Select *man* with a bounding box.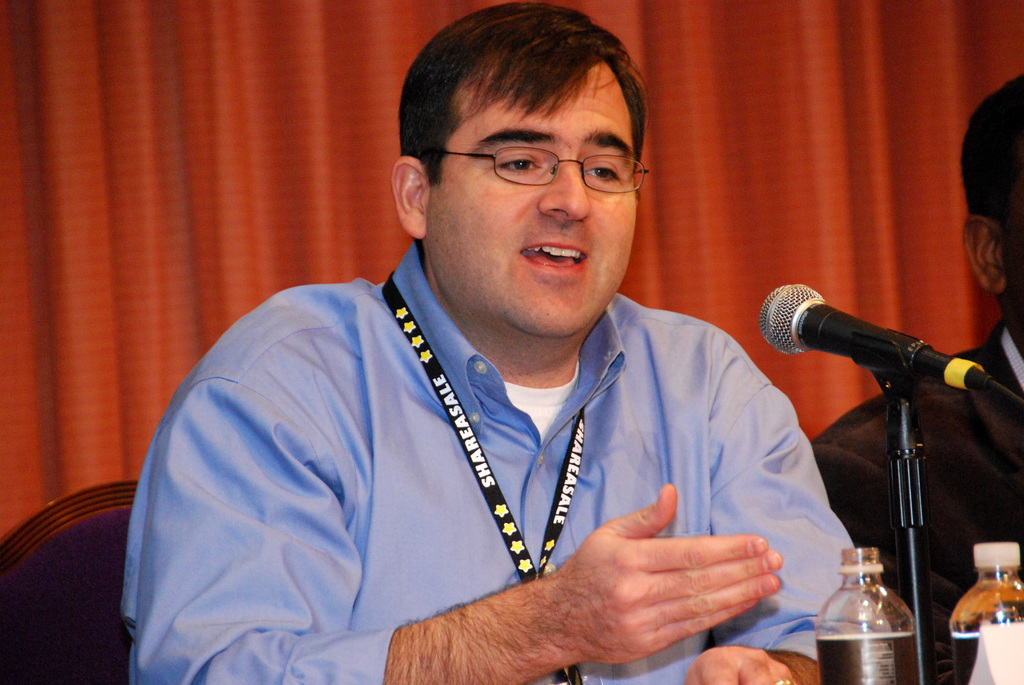
[x1=810, y1=70, x2=1023, y2=684].
